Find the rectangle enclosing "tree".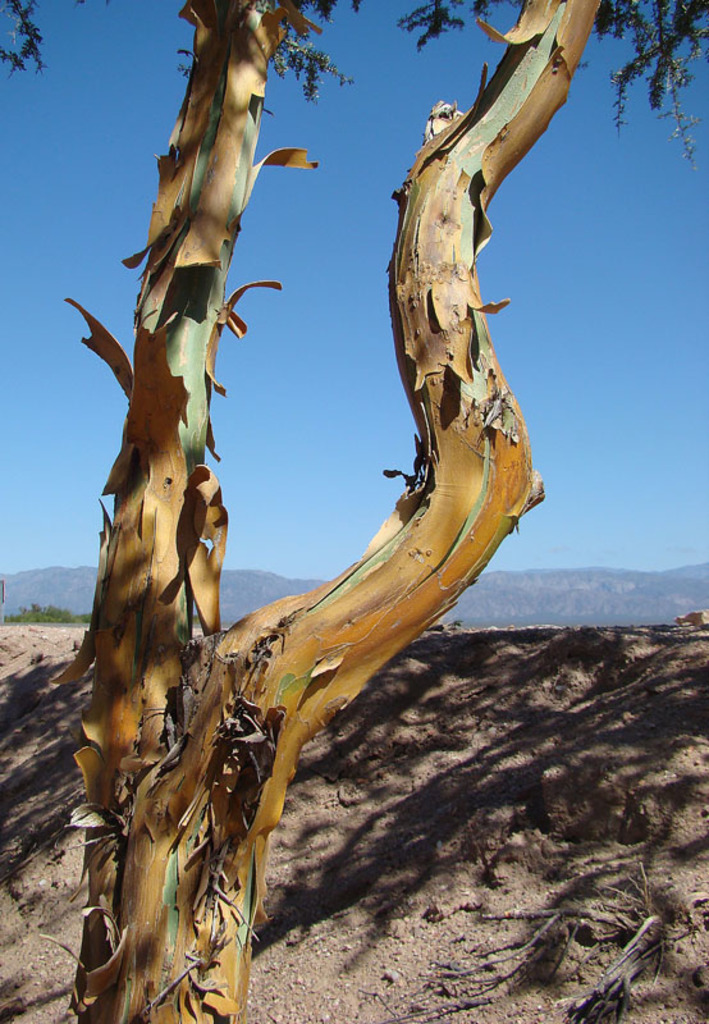
{"left": 0, "top": 0, "right": 708, "bottom": 1023}.
